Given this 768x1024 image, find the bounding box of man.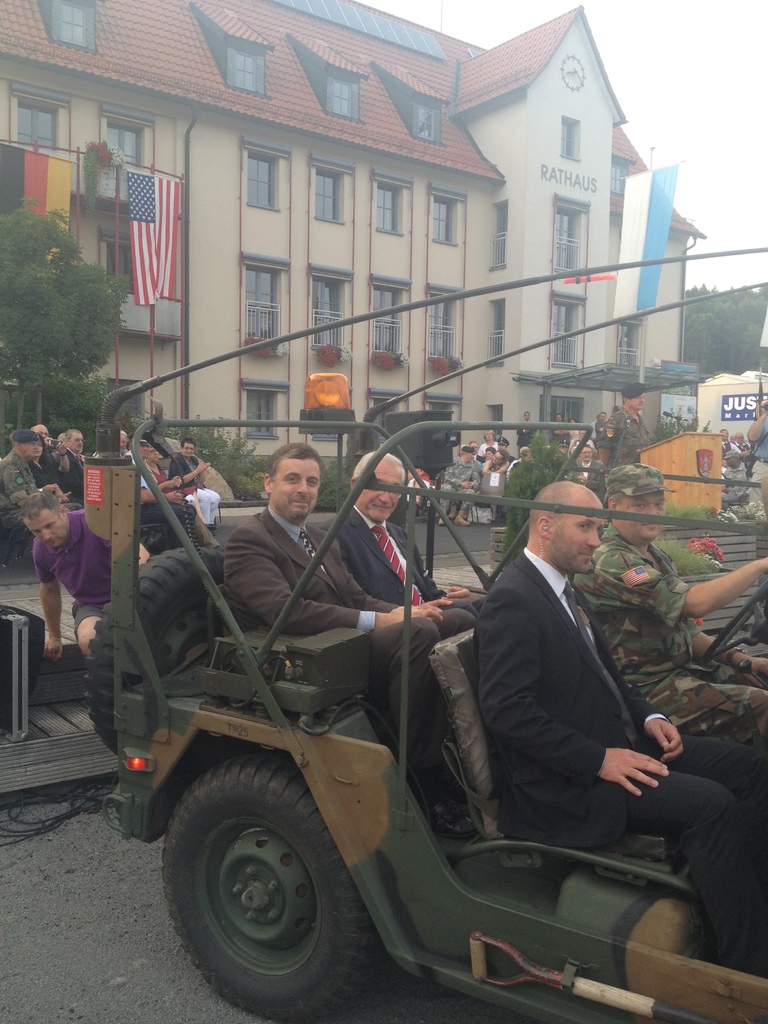
(left=708, top=429, right=742, bottom=476).
